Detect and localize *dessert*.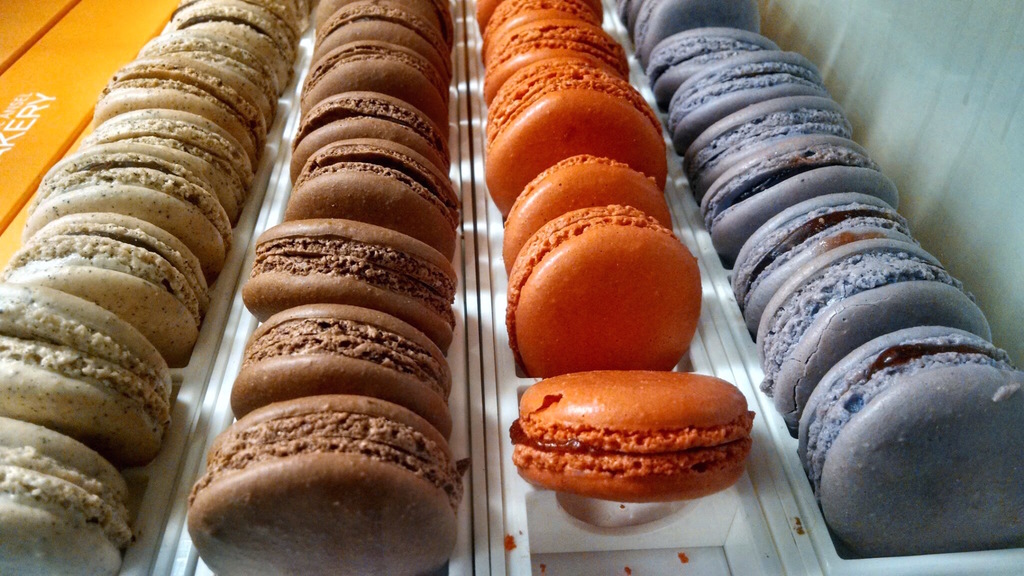
Localized at bbox(318, 0, 452, 62).
